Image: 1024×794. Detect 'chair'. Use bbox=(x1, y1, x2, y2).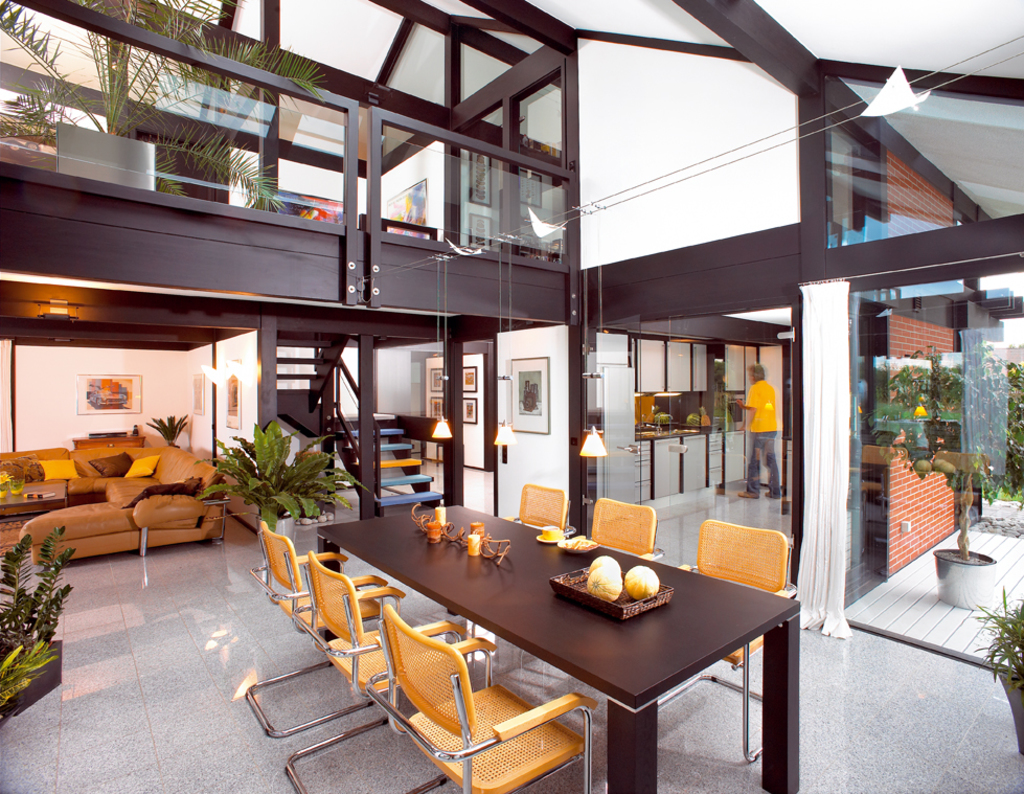
bbox=(654, 519, 798, 763).
